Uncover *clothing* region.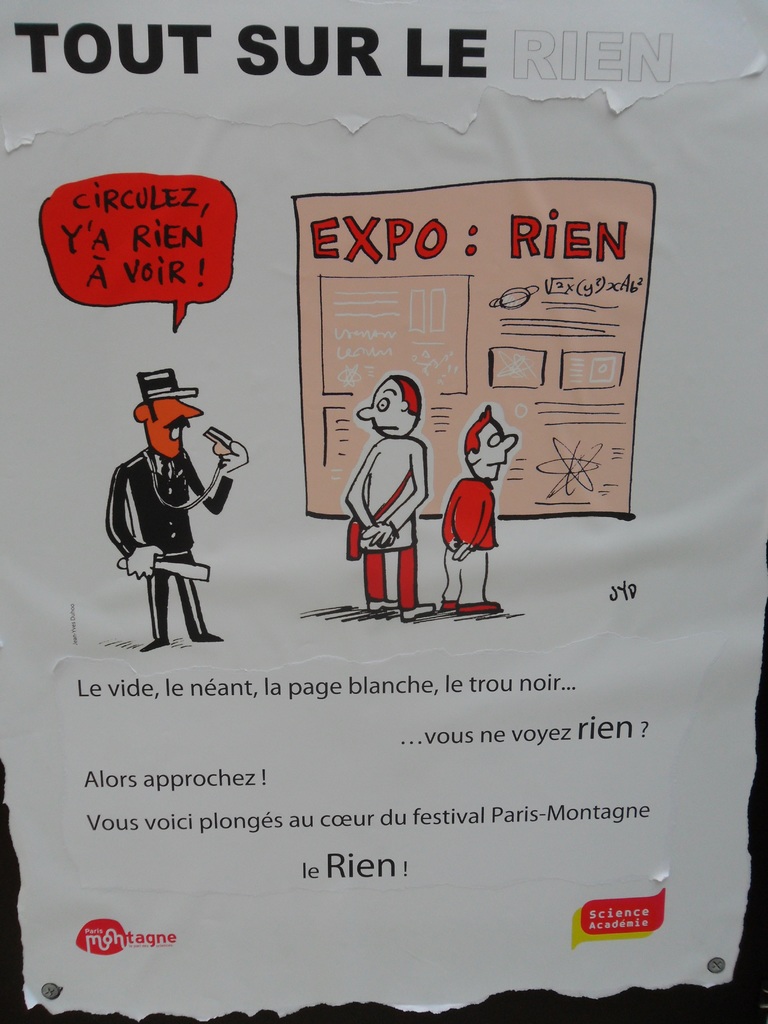
Uncovered: (369,540,426,600).
